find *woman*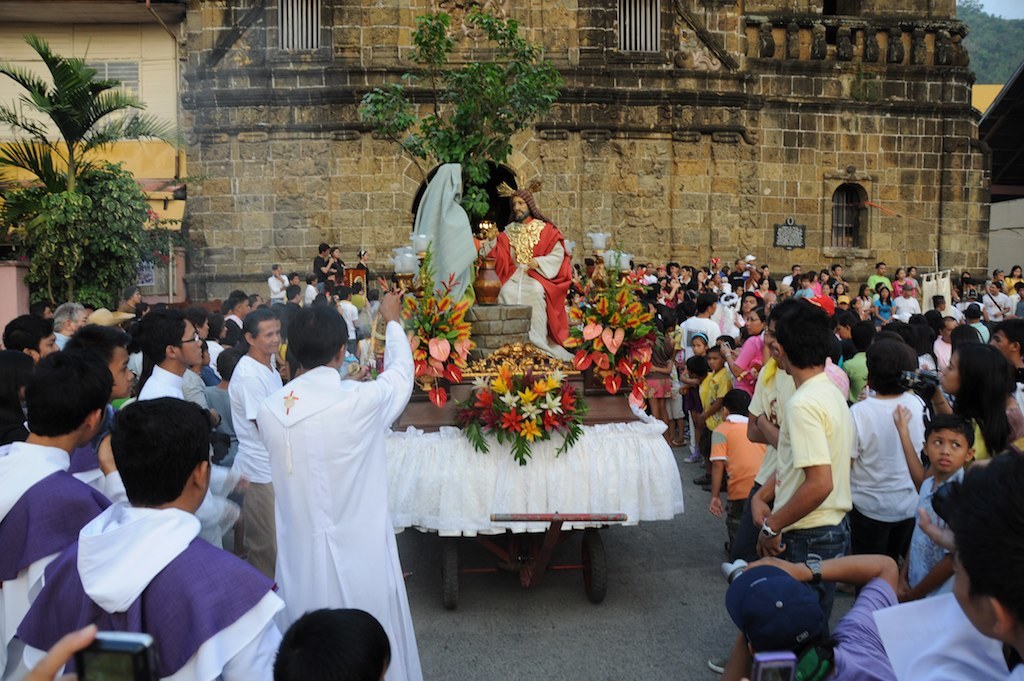
<box>872,287,894,326</box>
